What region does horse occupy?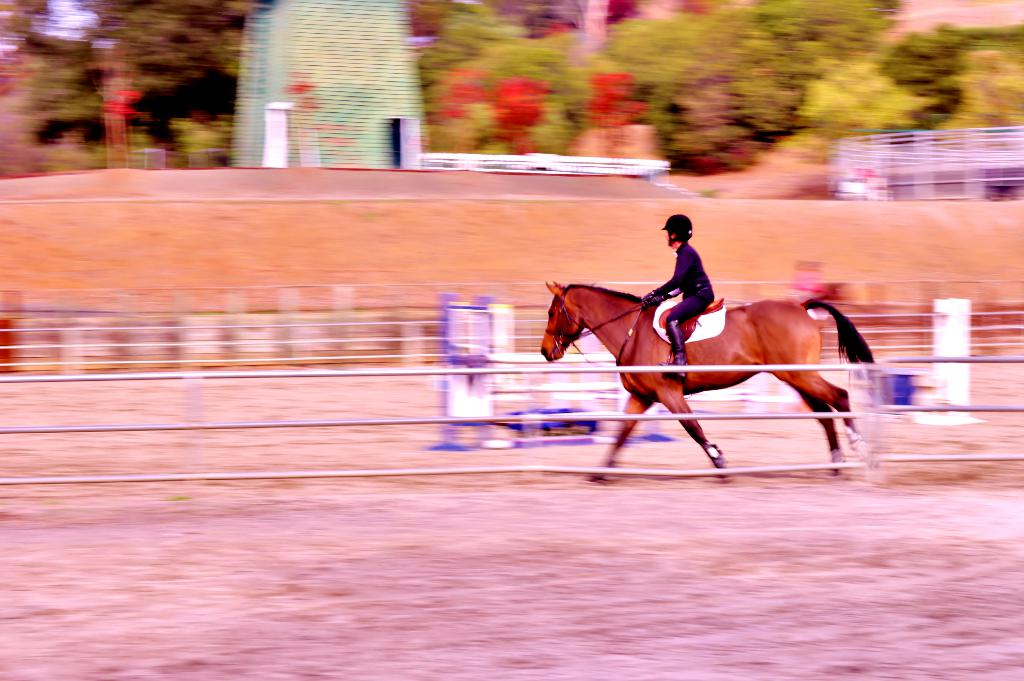
533,280,874,481.
